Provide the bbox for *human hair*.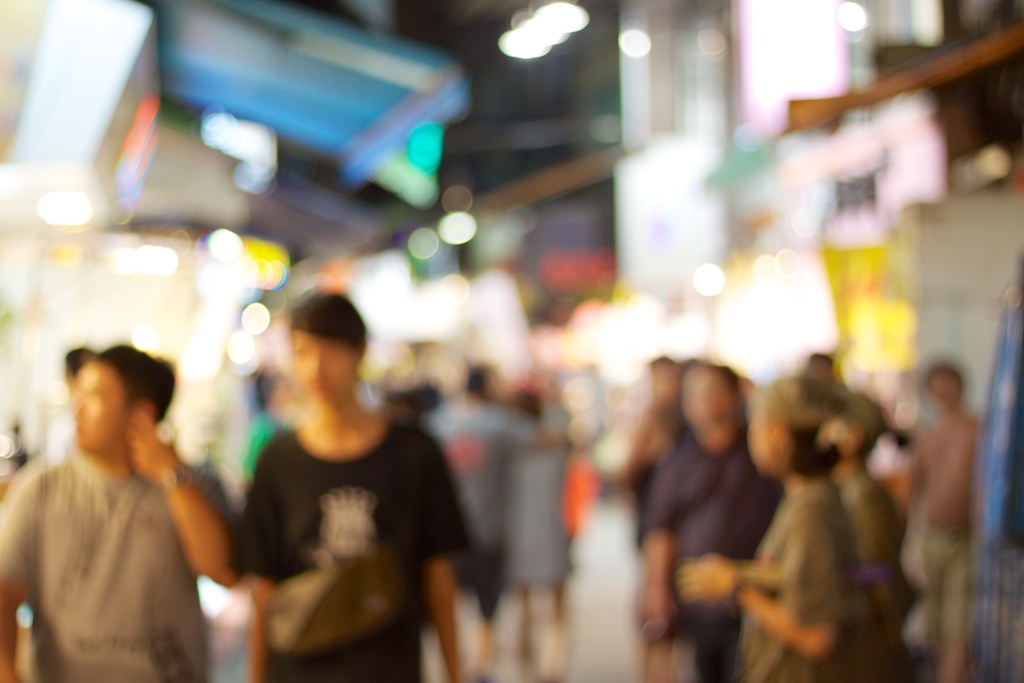
BBox(748, 372, 844, 479).
